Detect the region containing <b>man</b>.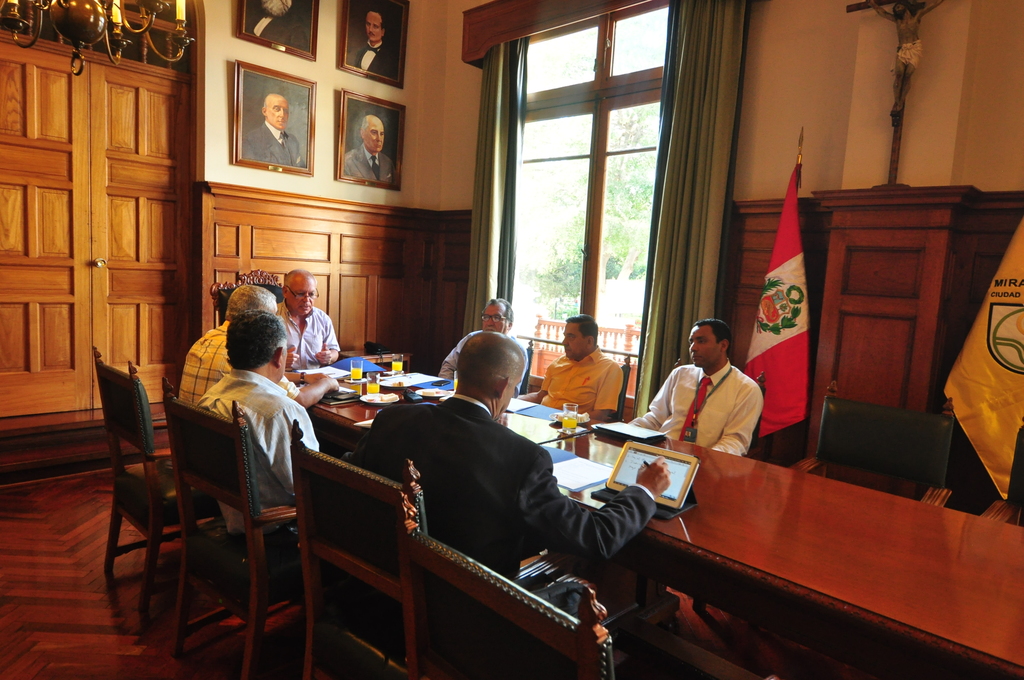
rect(340, 115, 395, 186).
